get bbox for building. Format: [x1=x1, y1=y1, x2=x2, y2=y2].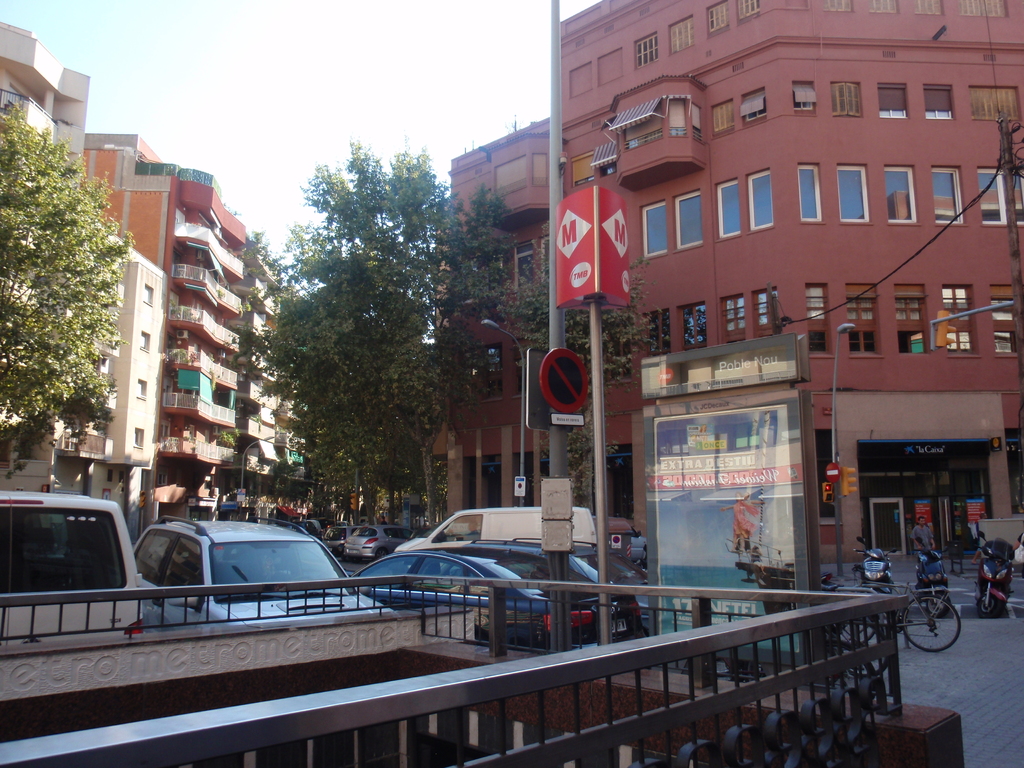
[x1=79, y1=131, x2=355, y2=523].
